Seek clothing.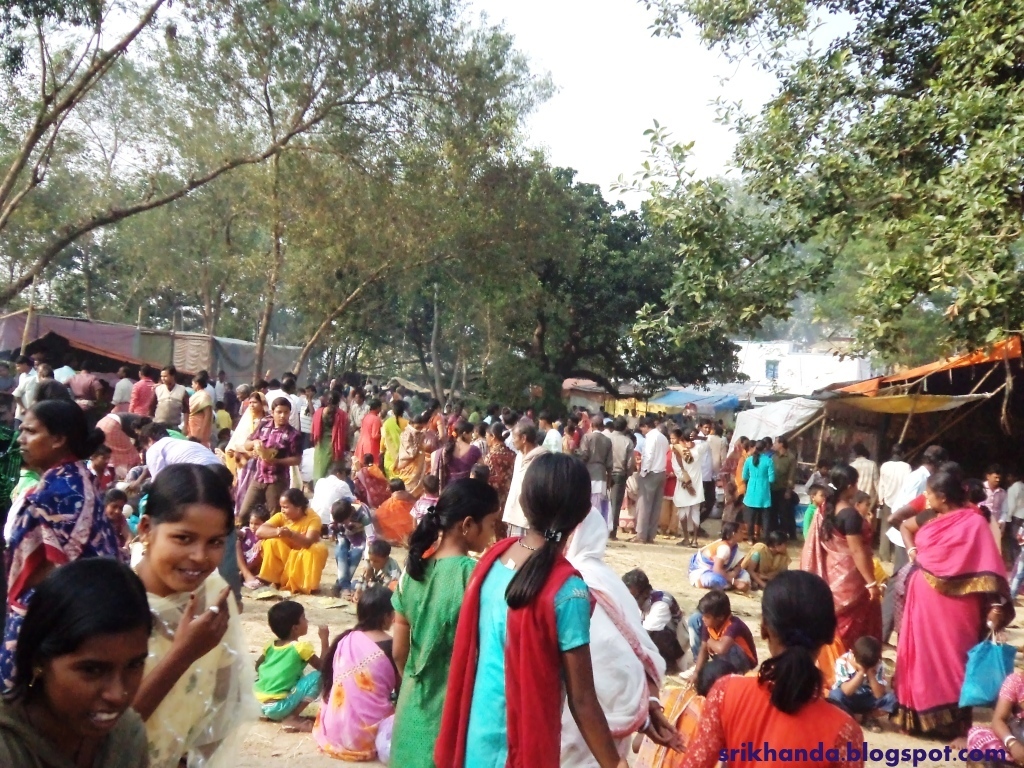
bbox=(323, 628, 400, 758).
